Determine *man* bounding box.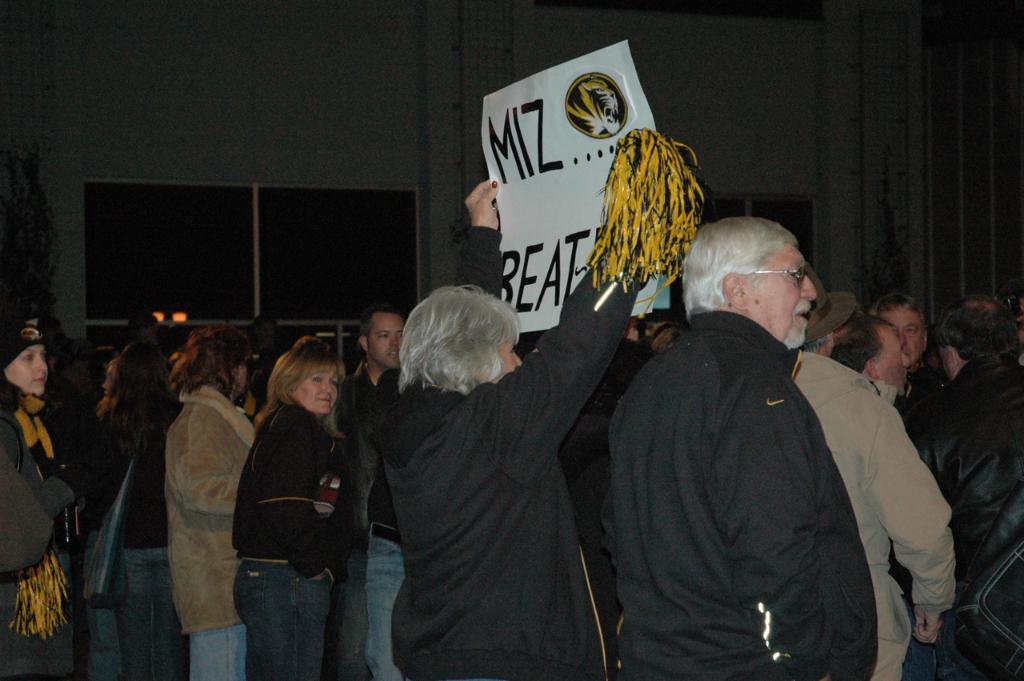
Determined: <box>793,266,955,680</box>.
